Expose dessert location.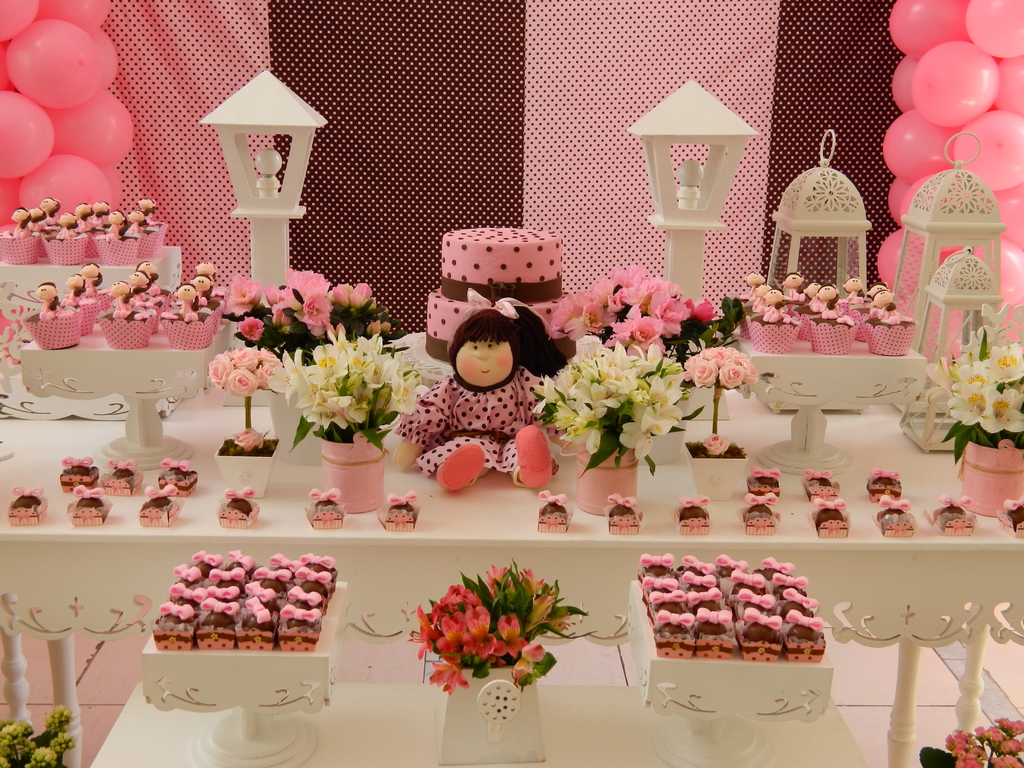
Exposed at (801,468,838,500).
